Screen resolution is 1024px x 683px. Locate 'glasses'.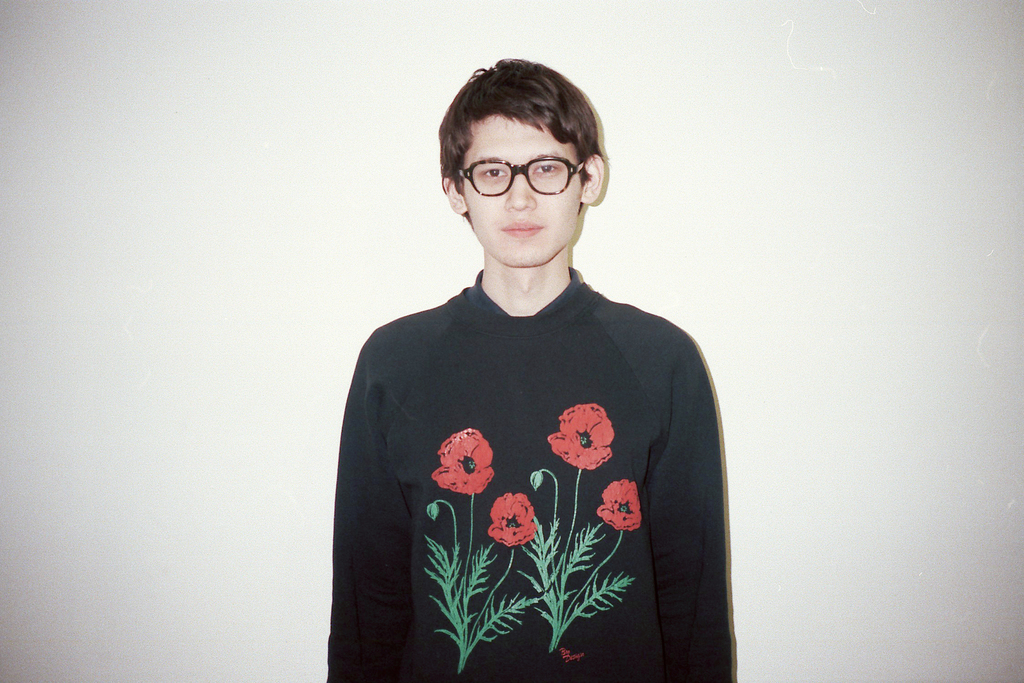
450, 147, 596, 194.
